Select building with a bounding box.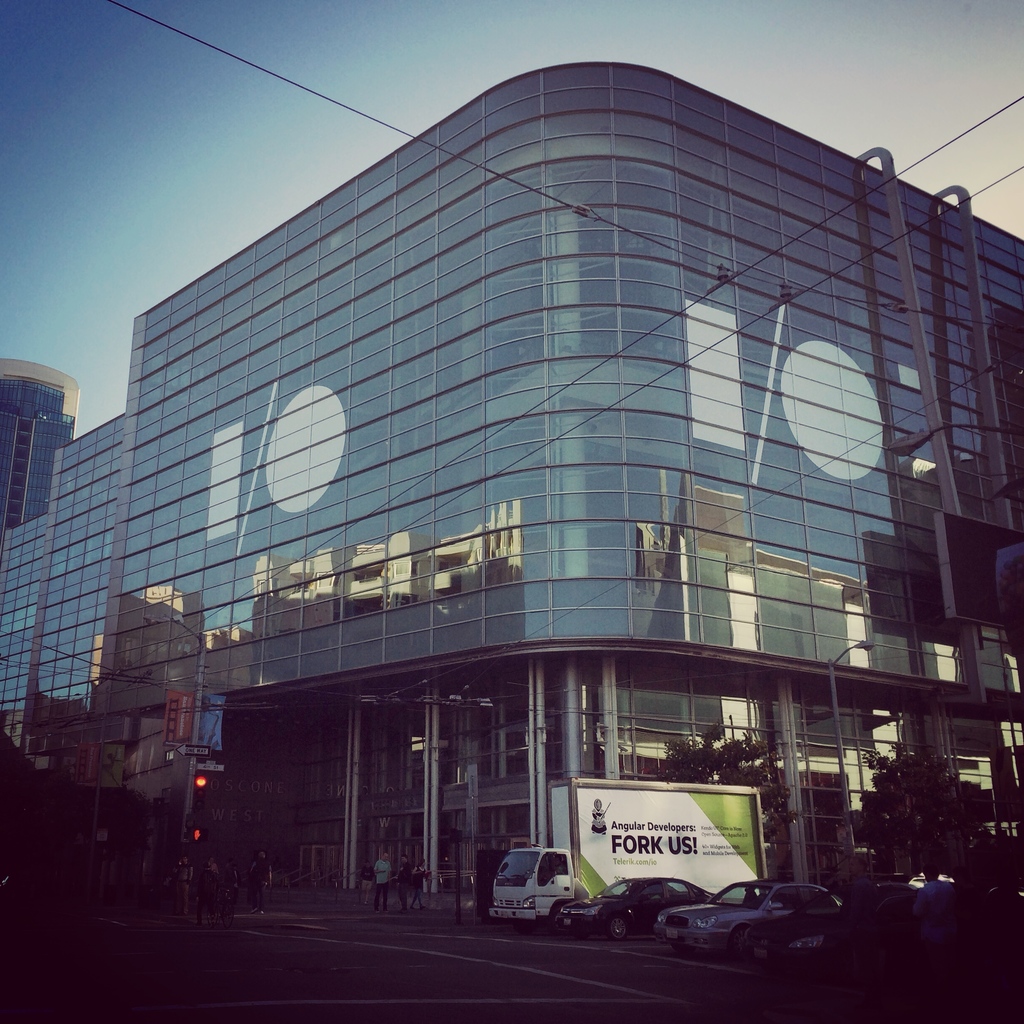
box(0, 59, 1023, 909).
